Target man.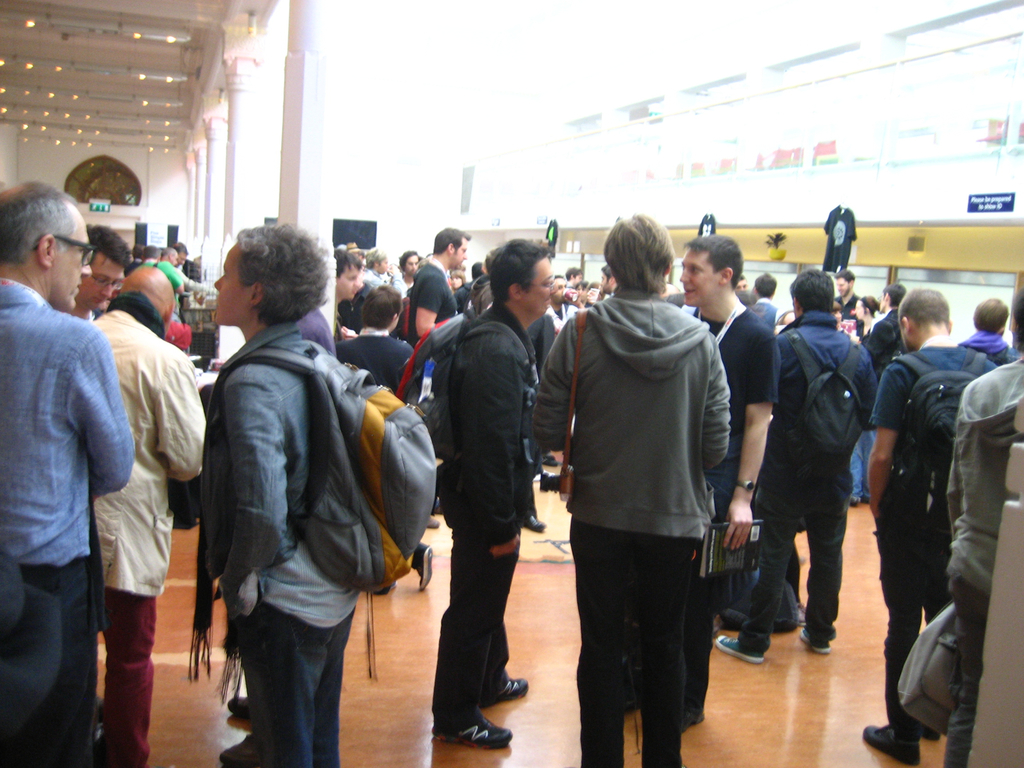
Target region: locate(835, 264, 867, 332).
